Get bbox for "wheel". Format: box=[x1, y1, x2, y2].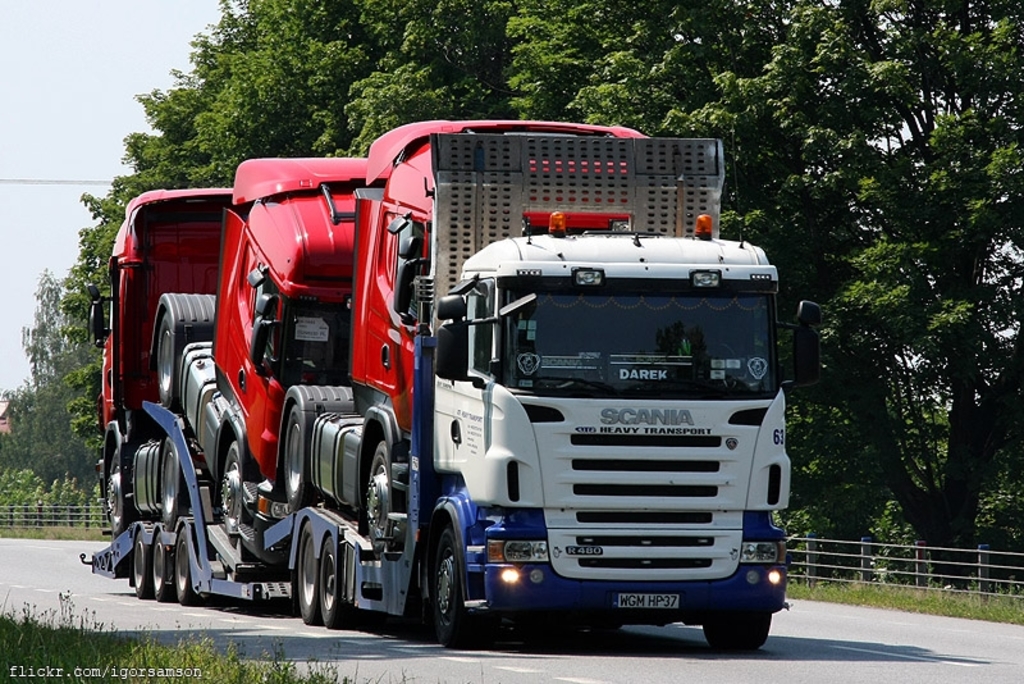
box=[102, 446, 125, 532].
